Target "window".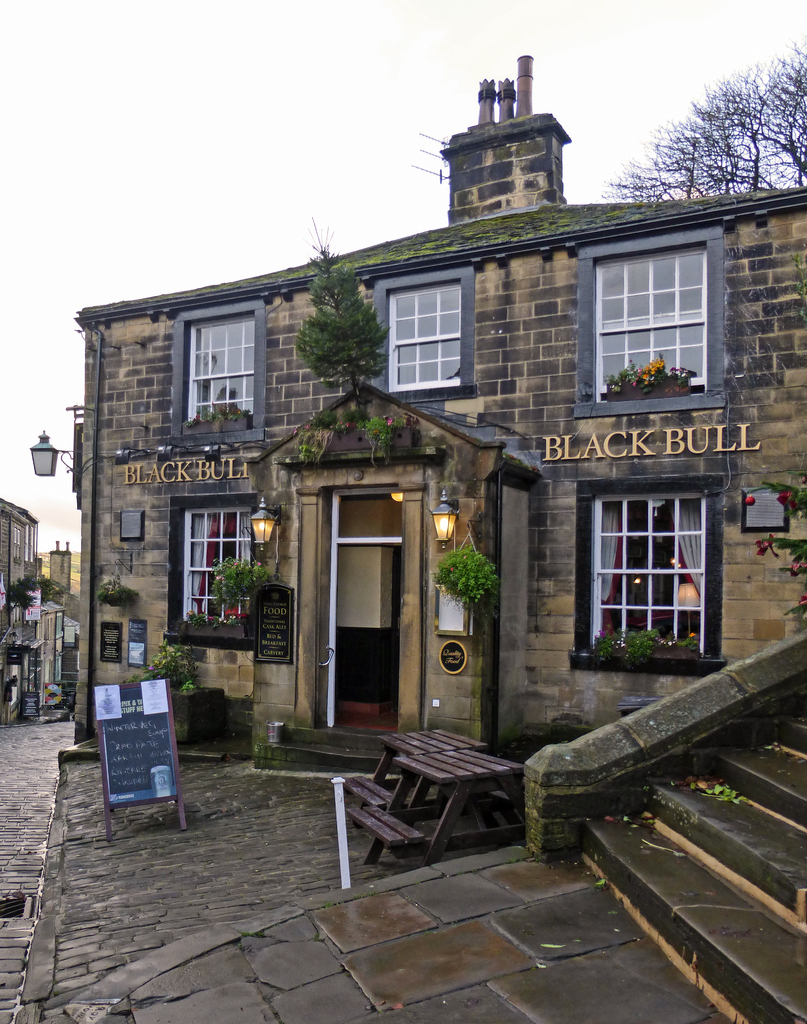
Target region: 585, 451, 716, 657.
